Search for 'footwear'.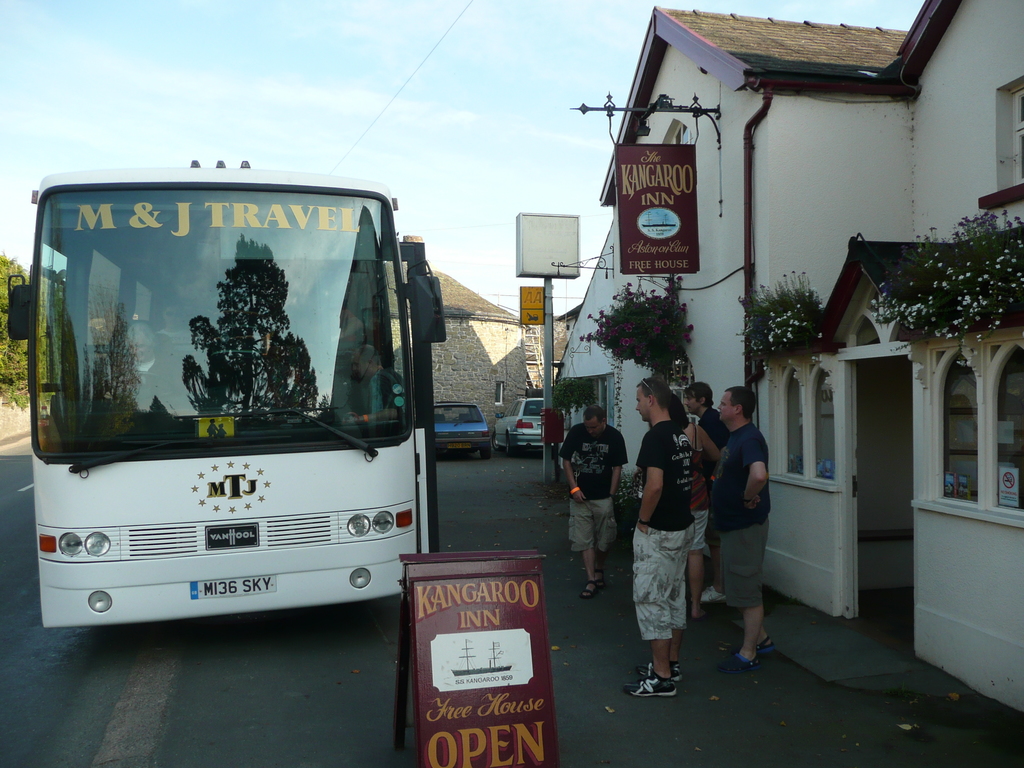
Found at {"left": 583, "top": 582, "right": 599, "bottom": 600}.
